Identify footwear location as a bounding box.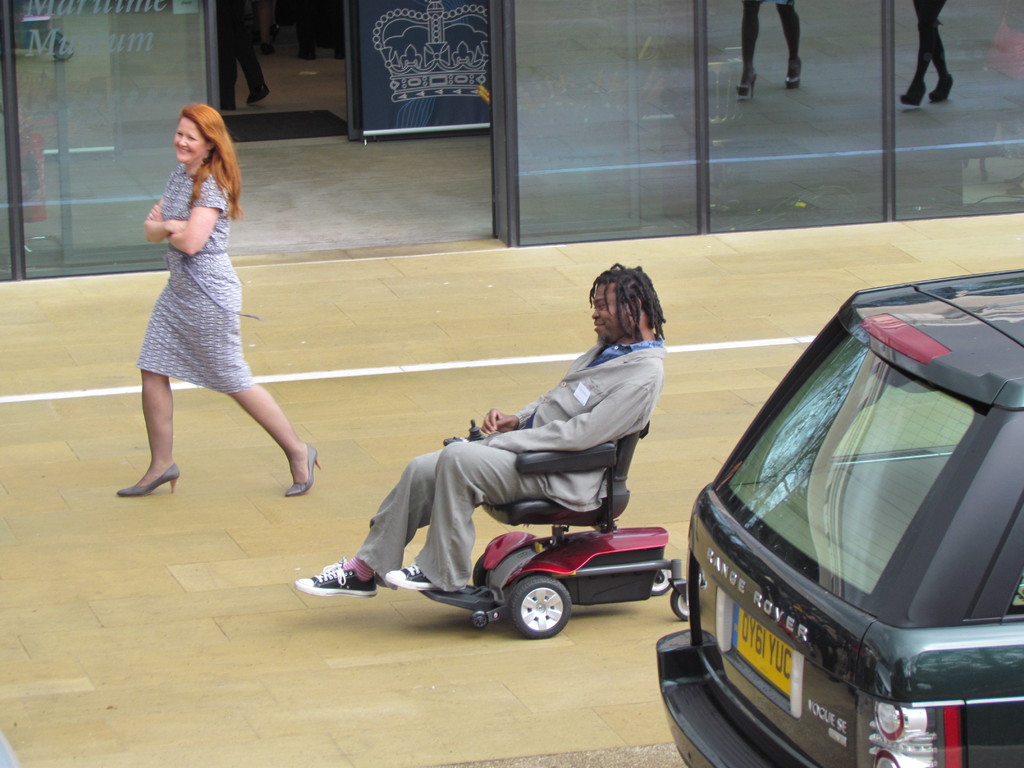
locate(287, 558, 381, 598).
